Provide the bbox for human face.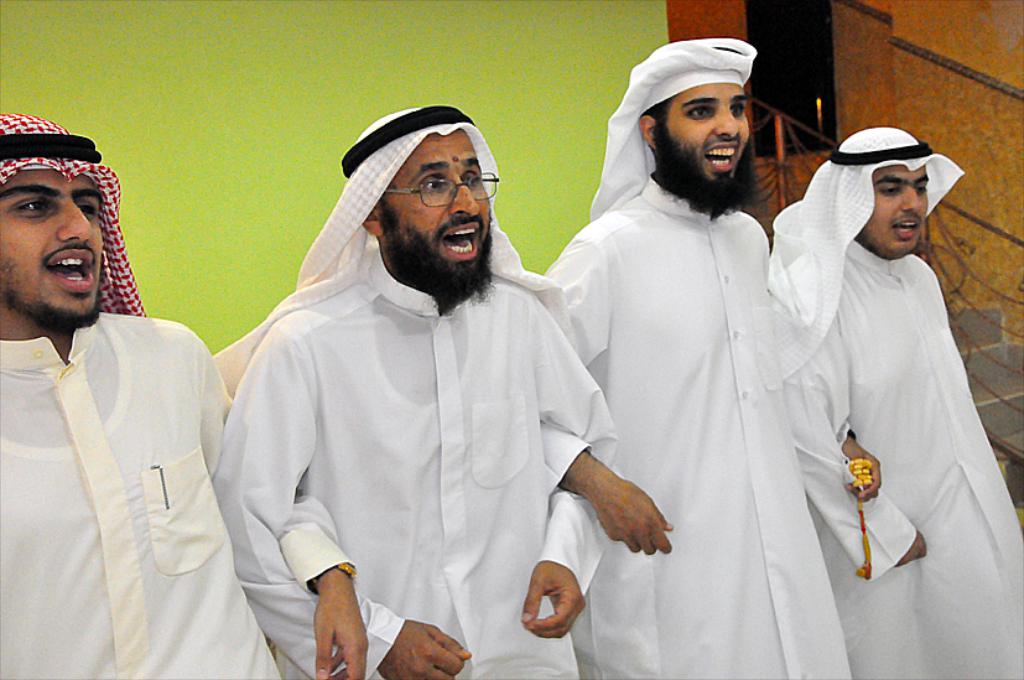
select_region(854, 163, 930, 255).
